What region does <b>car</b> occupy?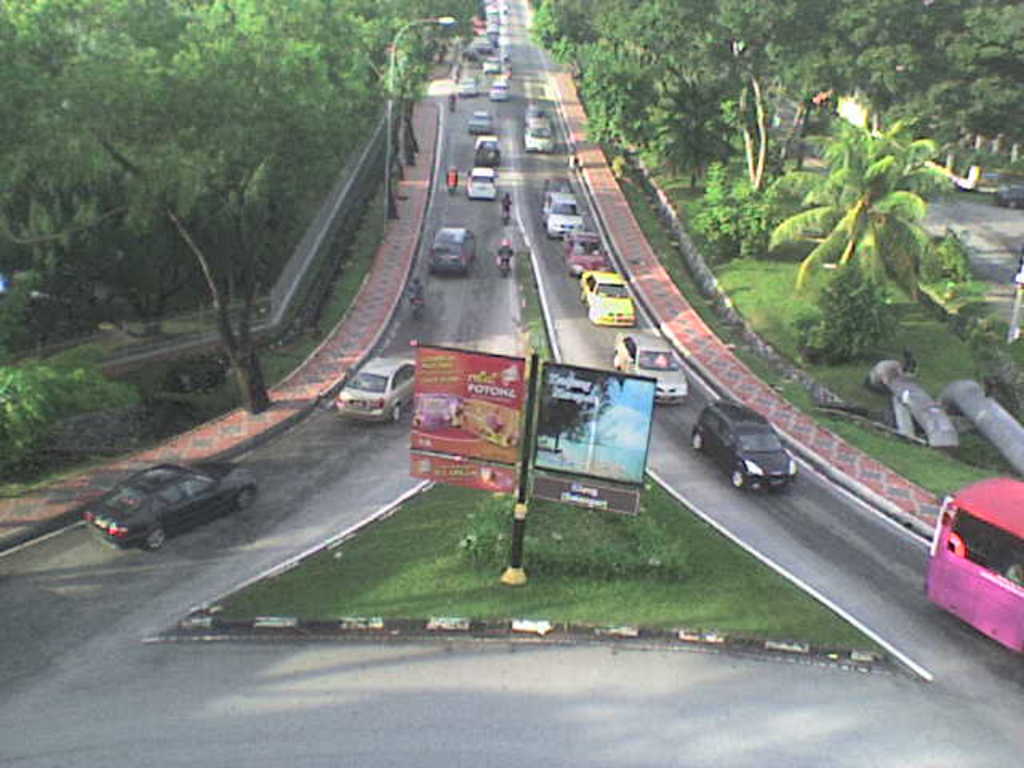
left=480, top=56, right=498, bottom=74.
